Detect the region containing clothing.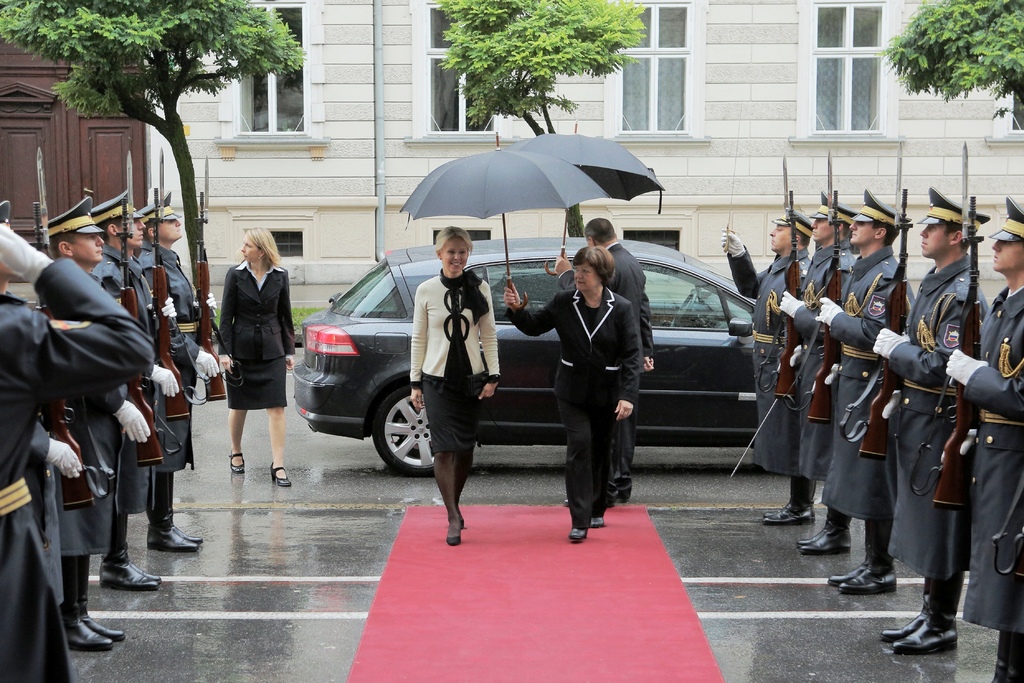
locate(888, 253, 986, 609).
